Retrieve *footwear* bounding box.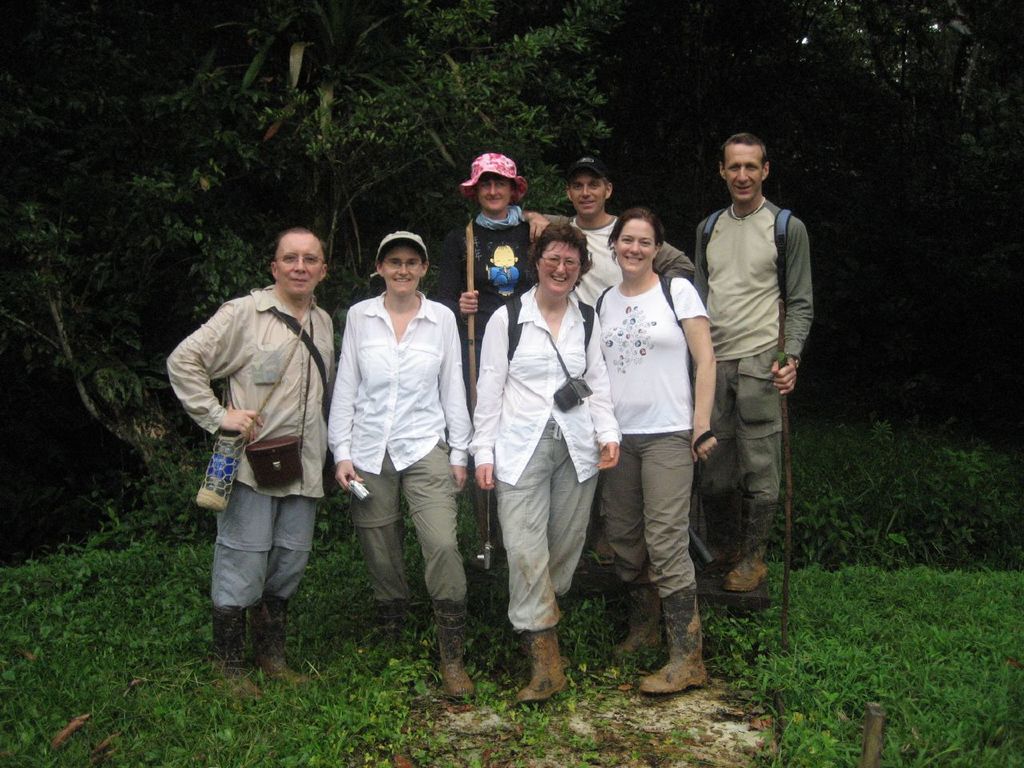
Bounding box: detection(503, 616, 571, 718).
